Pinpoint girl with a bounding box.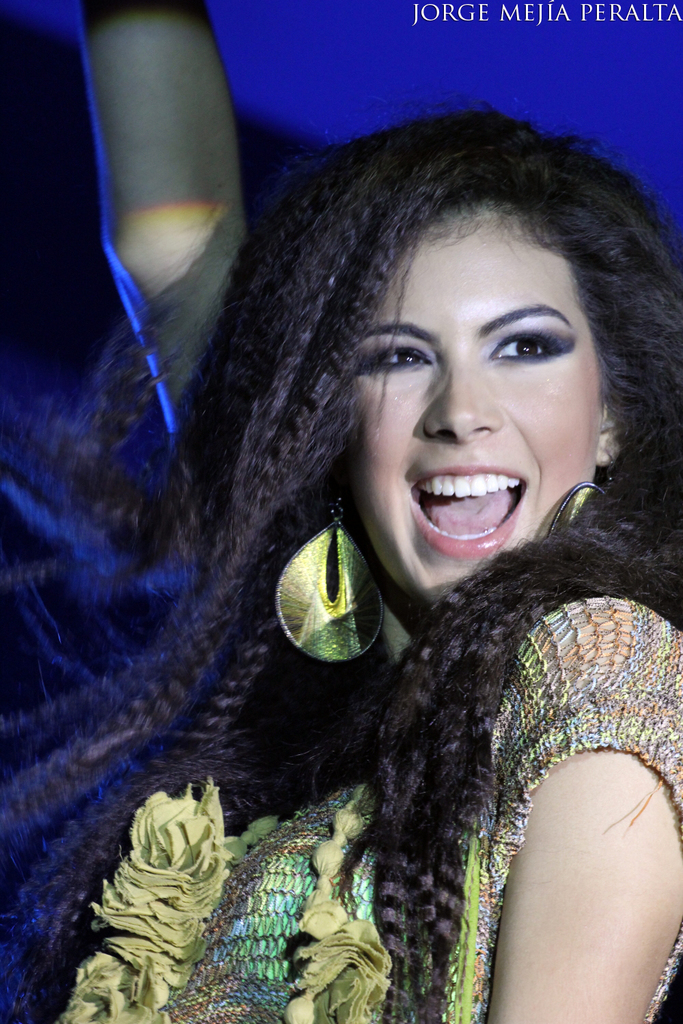
bbox=[0, 1, 682, 1021].
